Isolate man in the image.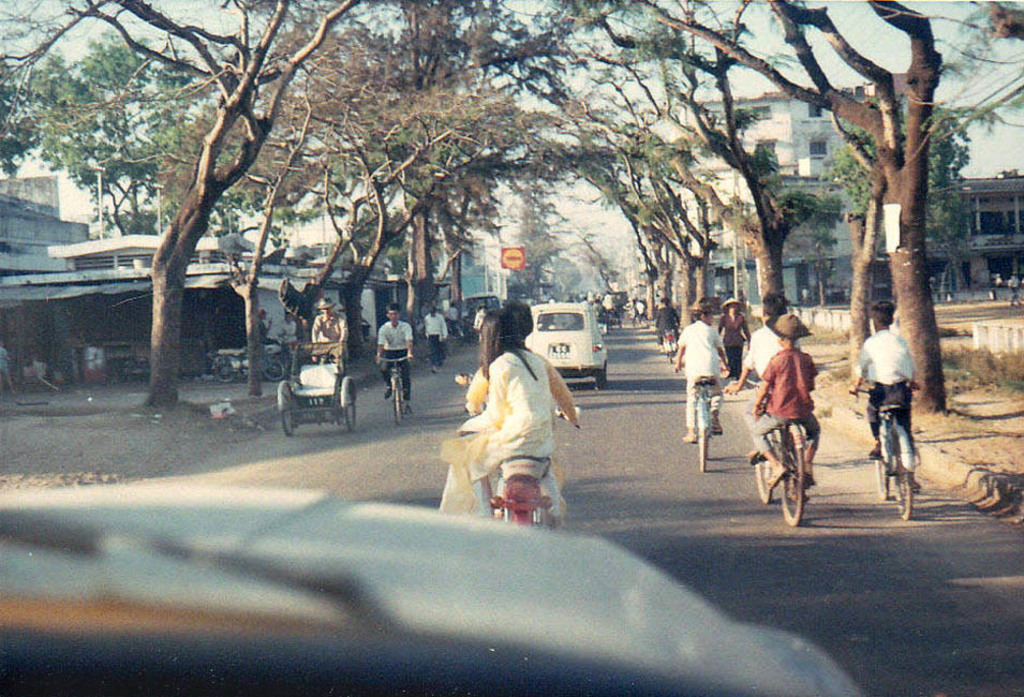
Isolated region: 306 297 351 407.
